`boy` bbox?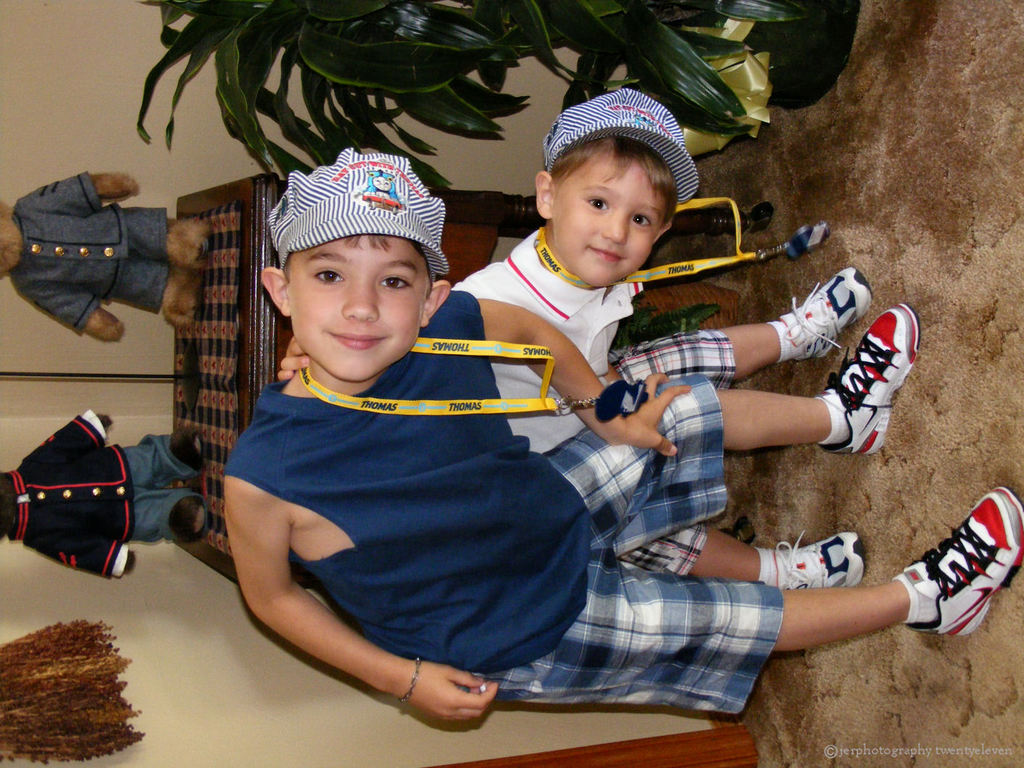
<bbox>273, 85, 870, 584</bbox>
